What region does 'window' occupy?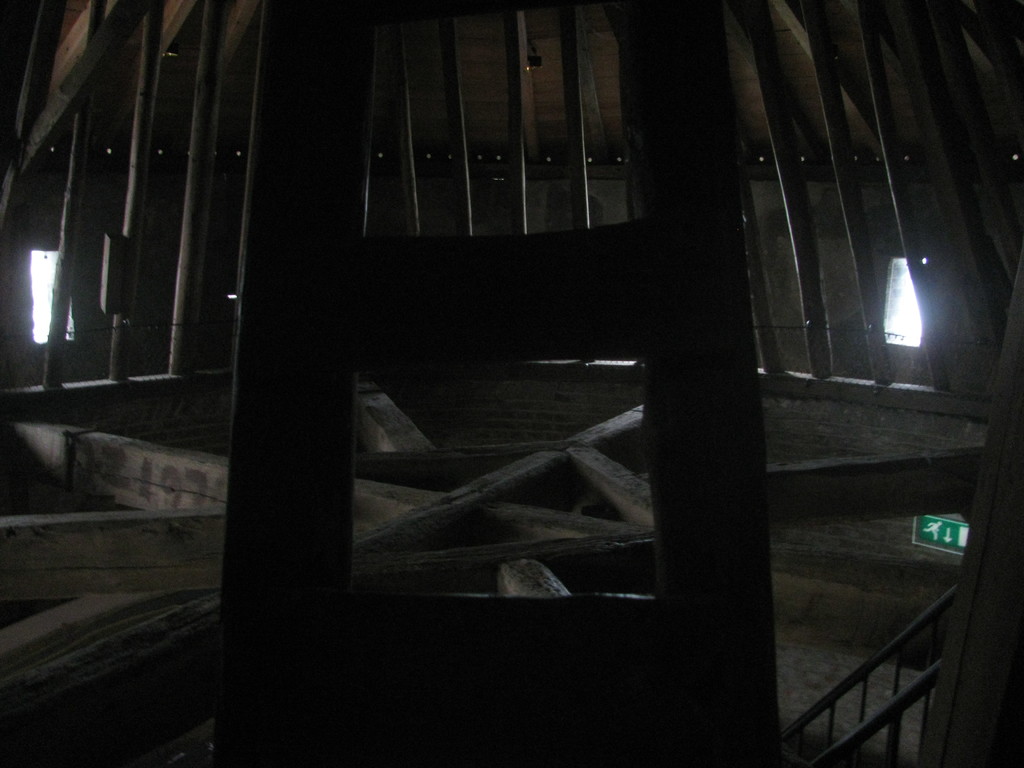
[35,245,76,340].
